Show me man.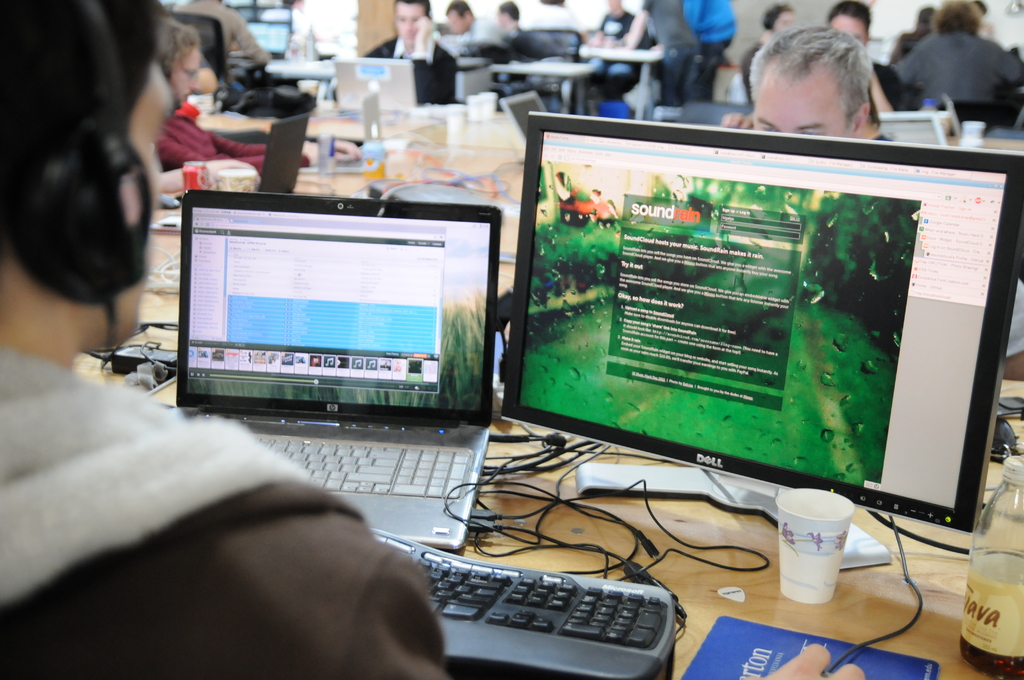
man is here: {"left": 721, "top": 25, "right": 872, "bottom": 135}.
